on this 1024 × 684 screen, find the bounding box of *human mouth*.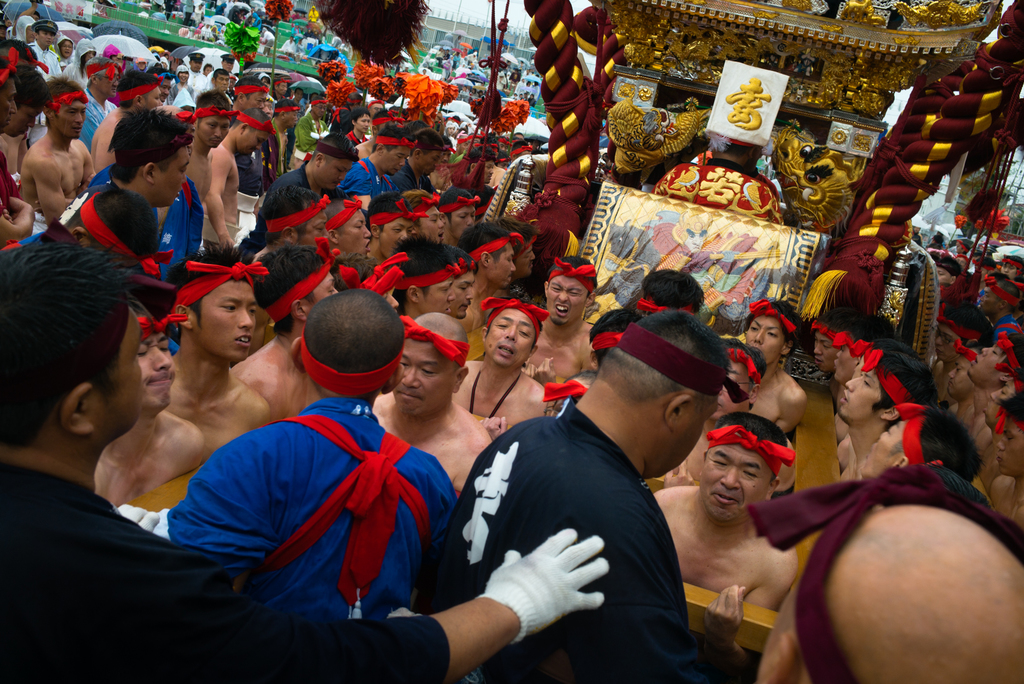
Bounding box: select_region(835, 363, 837, 371).
